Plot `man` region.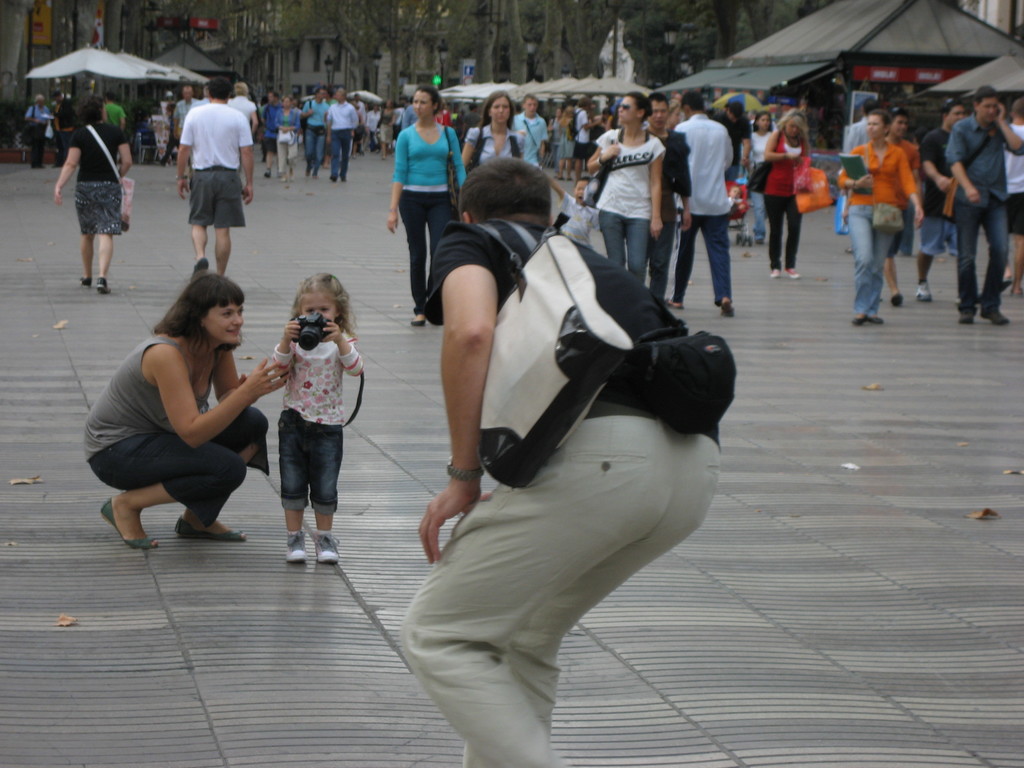
Plotted at 910/102/972/305.
